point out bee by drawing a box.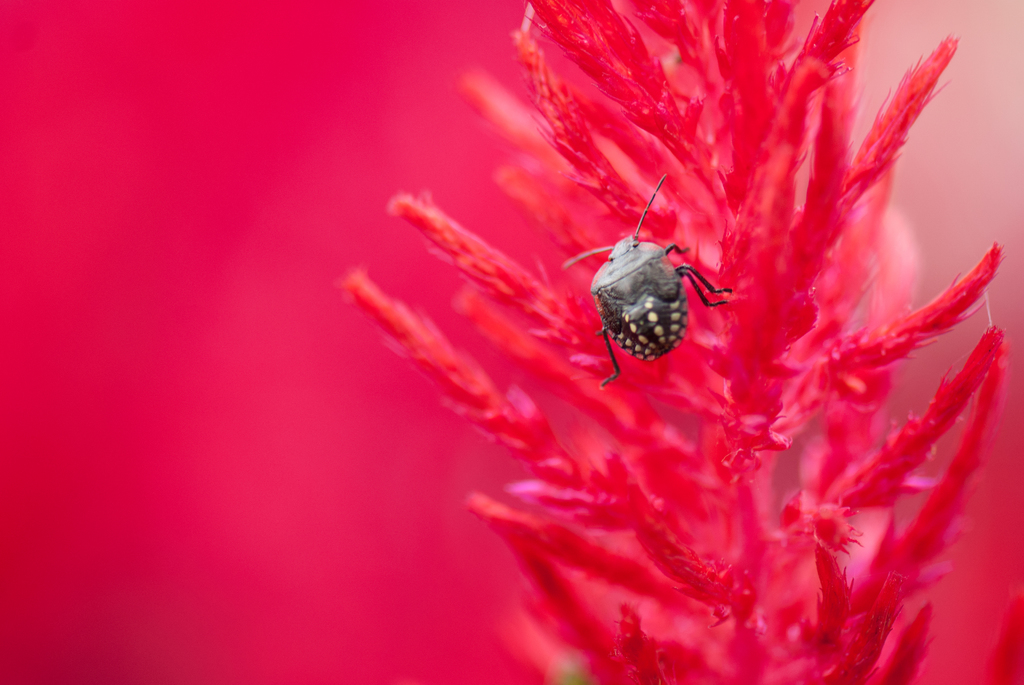
locate(562, 192, 746, 390).
